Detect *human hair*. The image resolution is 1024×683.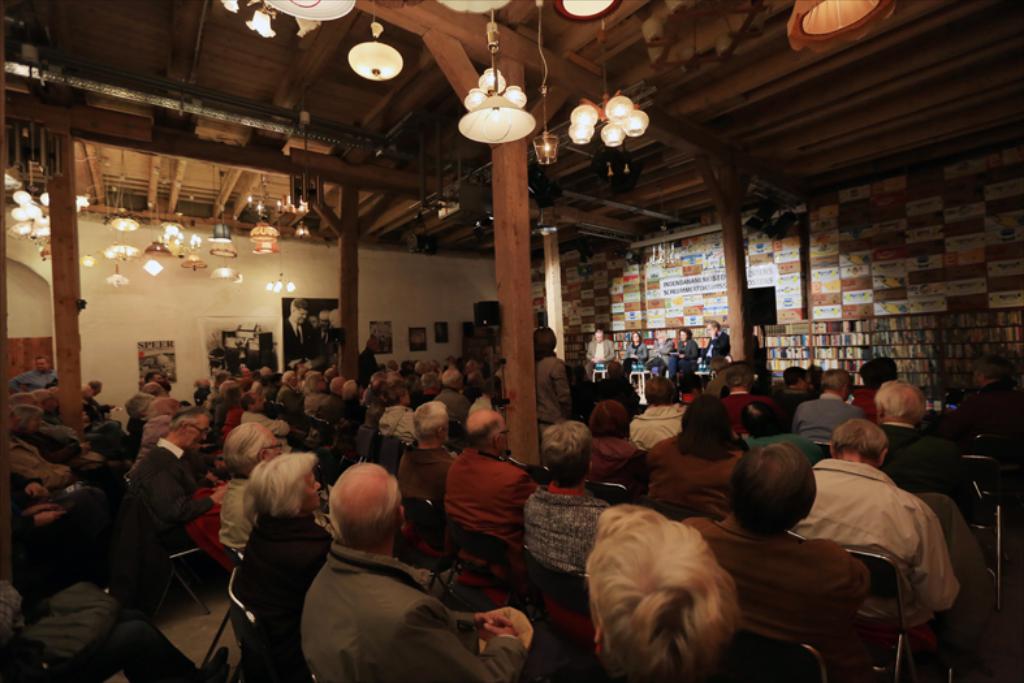
Rect(411, 402, 448, 440).
